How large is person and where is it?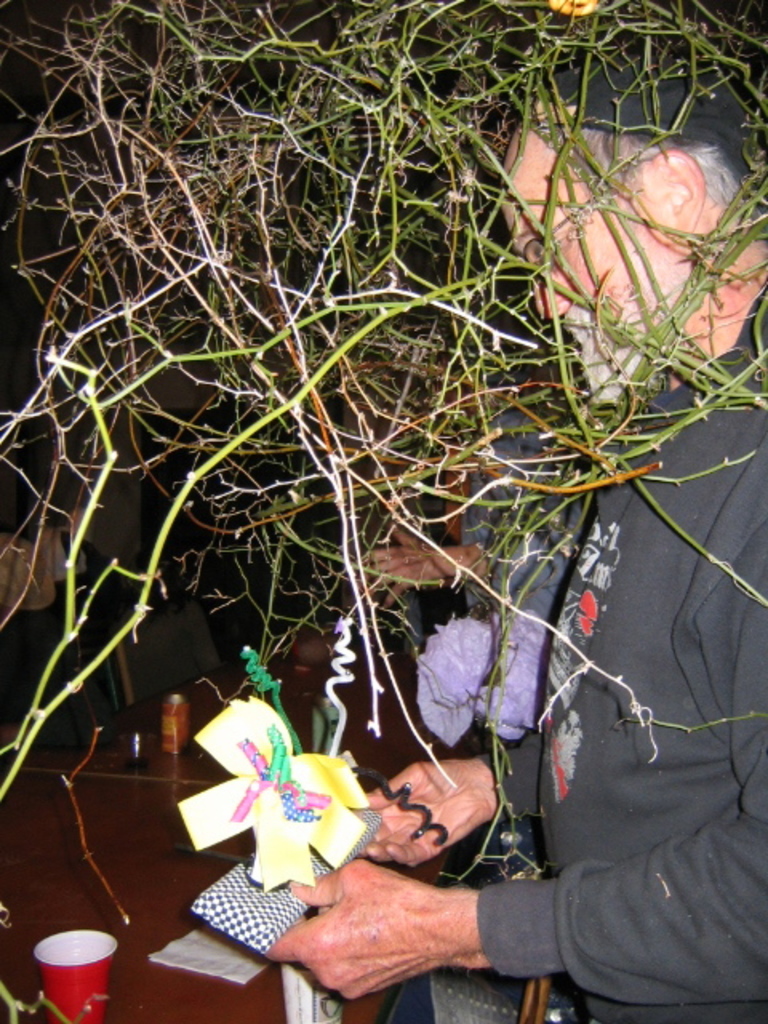
Bounding box: (left=259, top=53, right=766, bottom=1022).
